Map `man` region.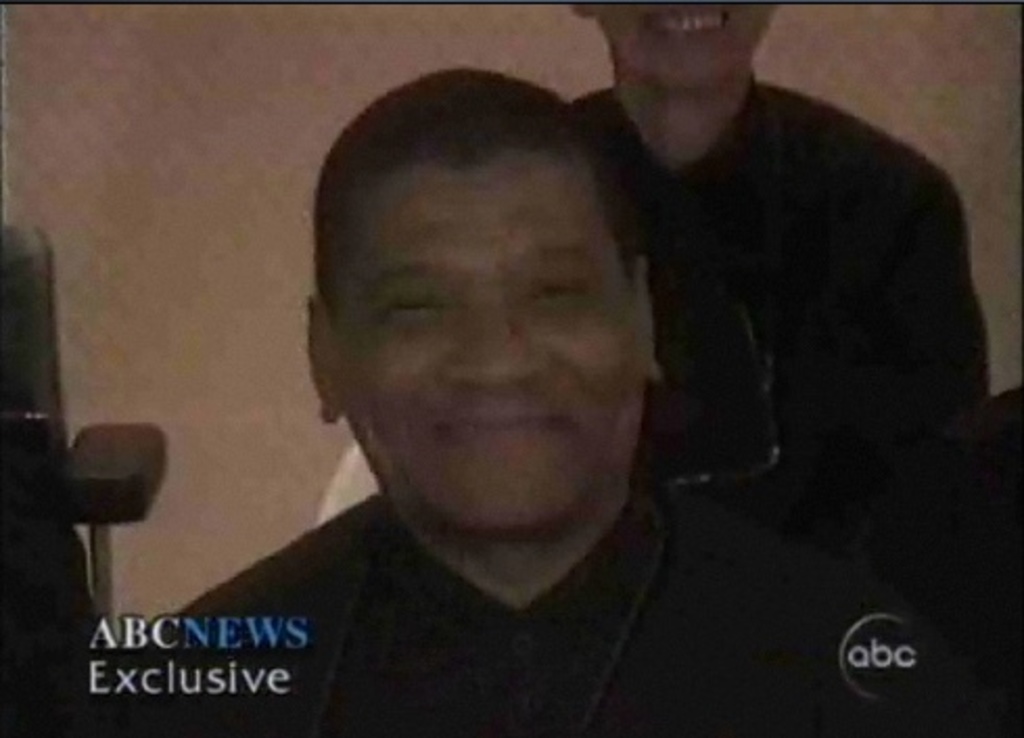
Mapped to <region>573, 0, 991, 652</region>.
